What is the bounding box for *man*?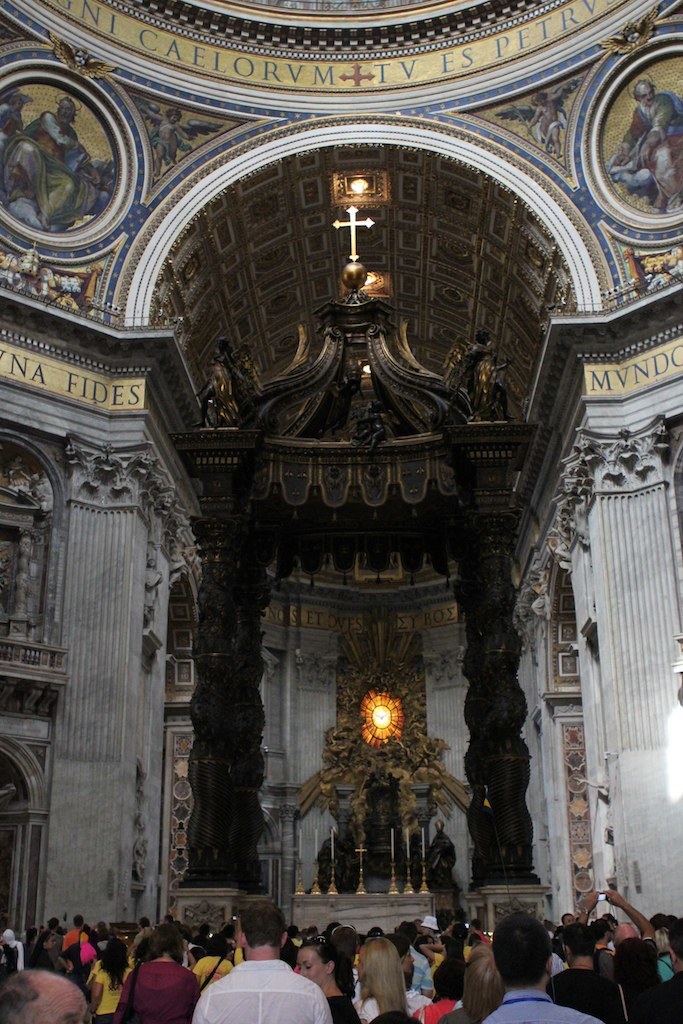
rect(549, 923, 625, 1019).
